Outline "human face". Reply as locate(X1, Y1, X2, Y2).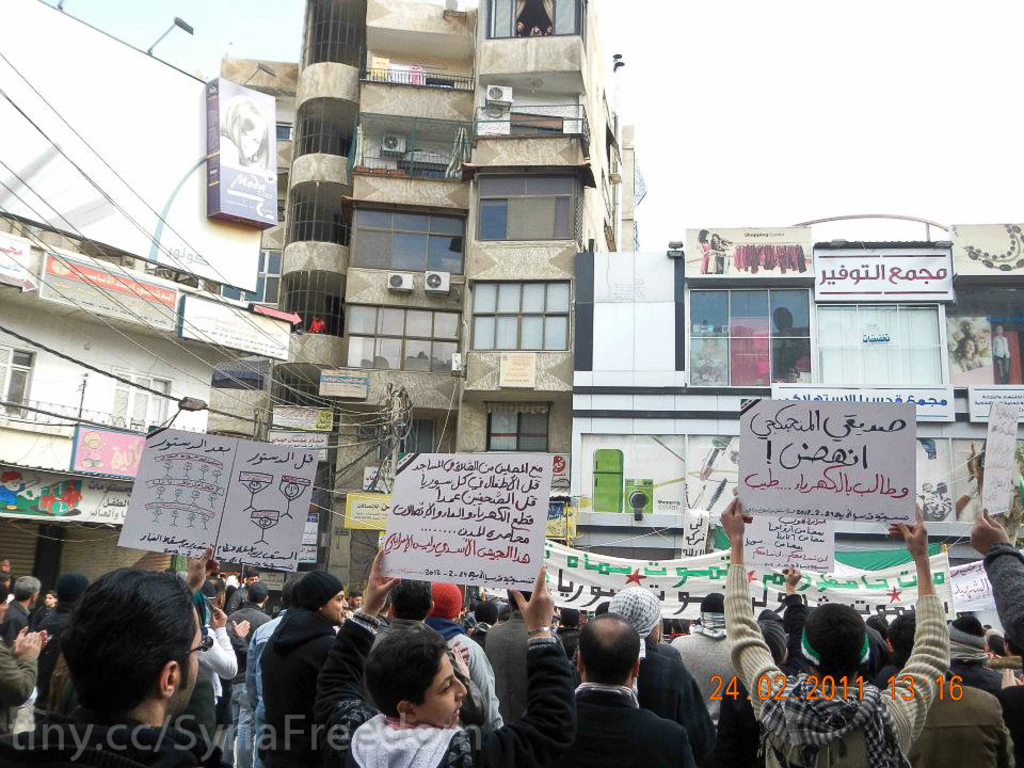
locate(355, 597, 362, 604).
